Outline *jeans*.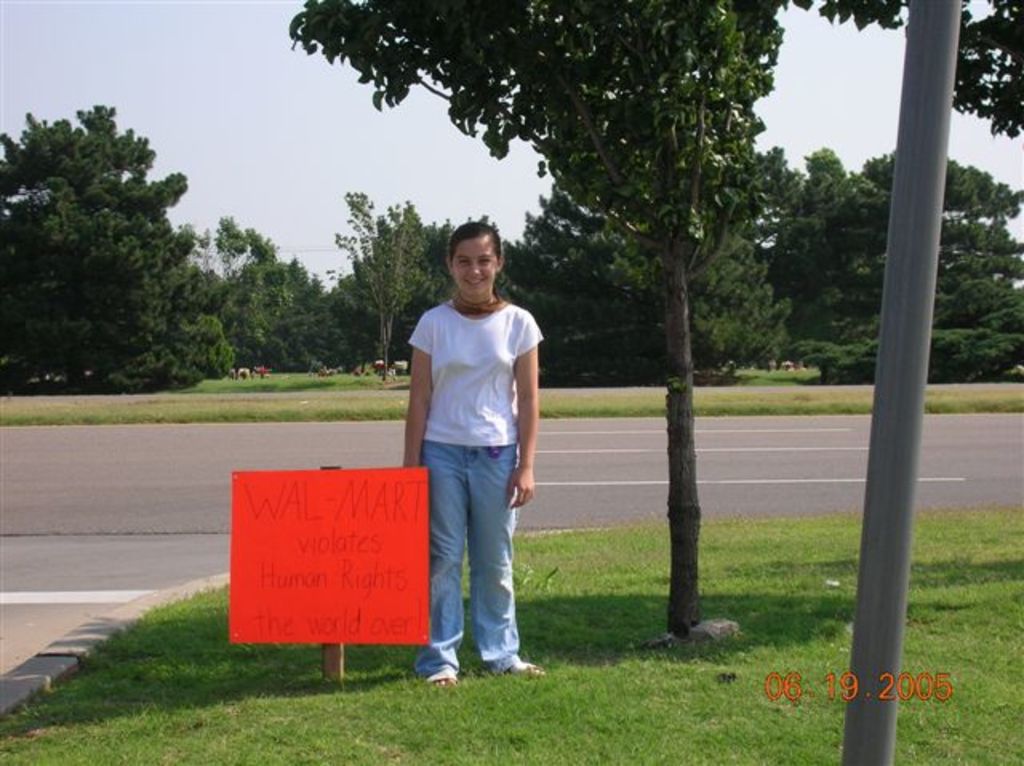
Outline: 419, 405, 520, 697.
